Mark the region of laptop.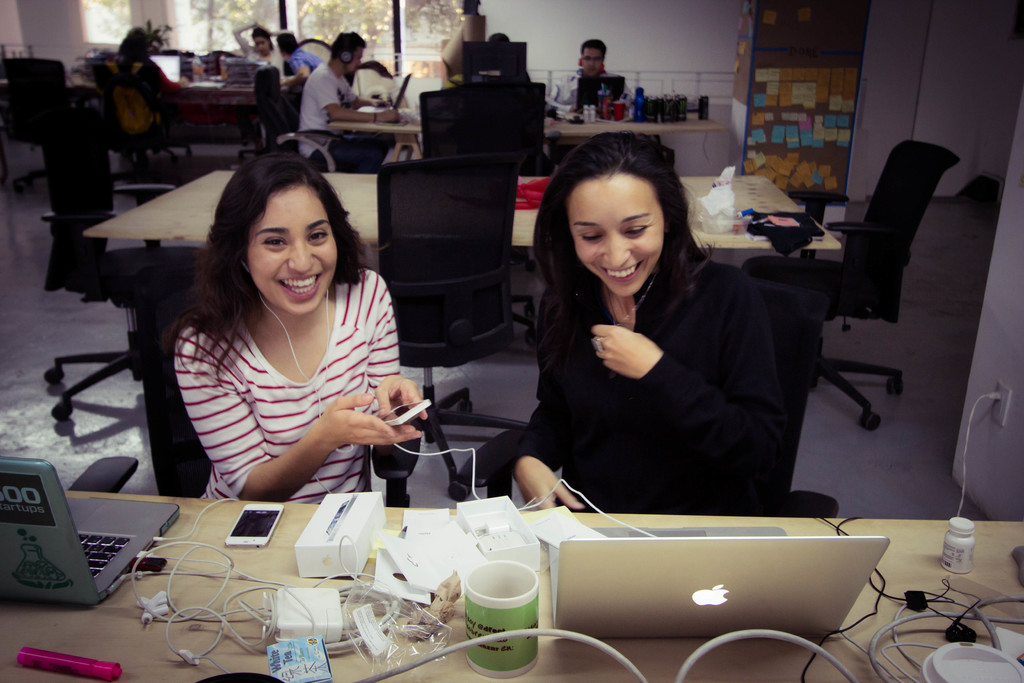
Region: 575 78 623 110.
